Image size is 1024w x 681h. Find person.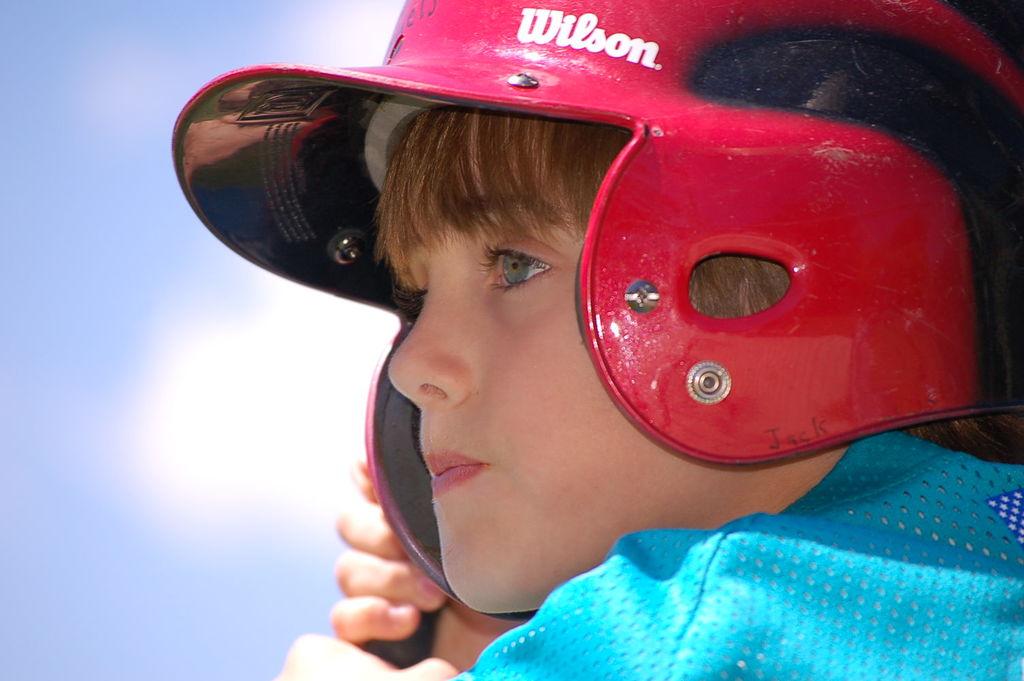
rect(162, 0, 1023, 680).
